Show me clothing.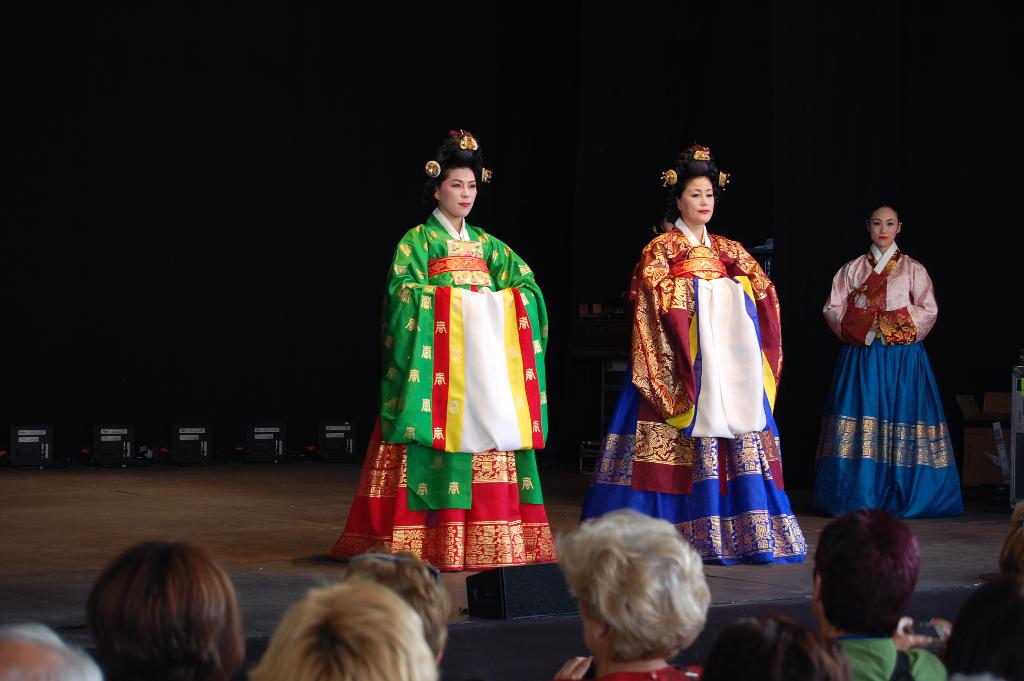
clothing is here: detection(583, 659, 701, 680).
